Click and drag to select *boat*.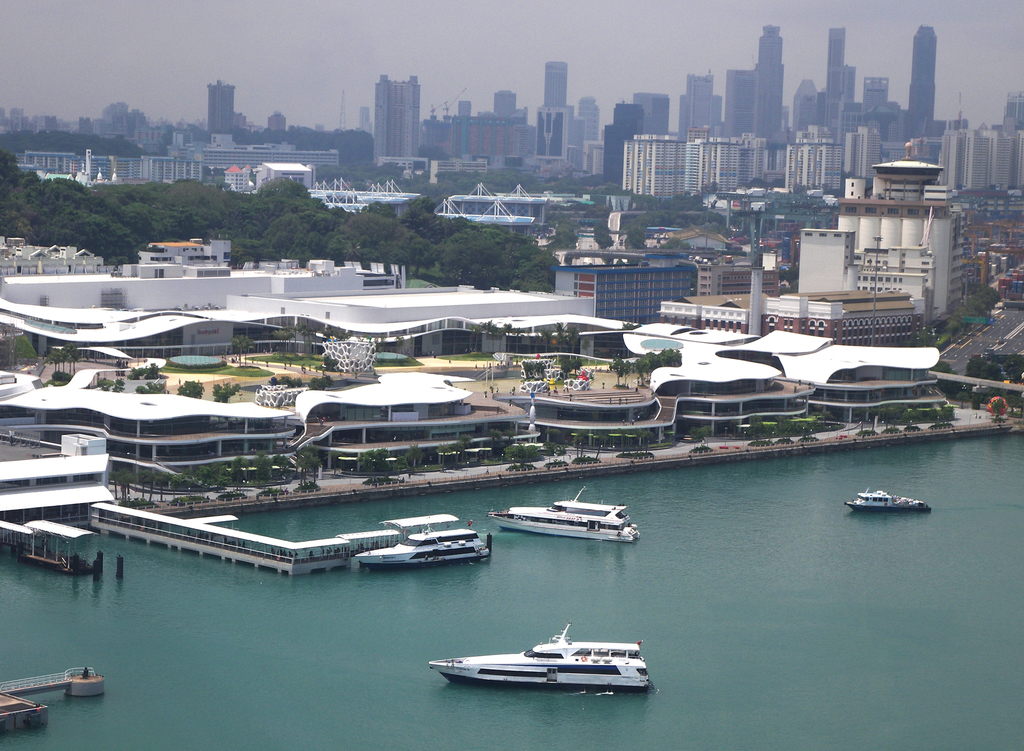
Selection: <bbox>433, 624, 651, 709</bbox>.
